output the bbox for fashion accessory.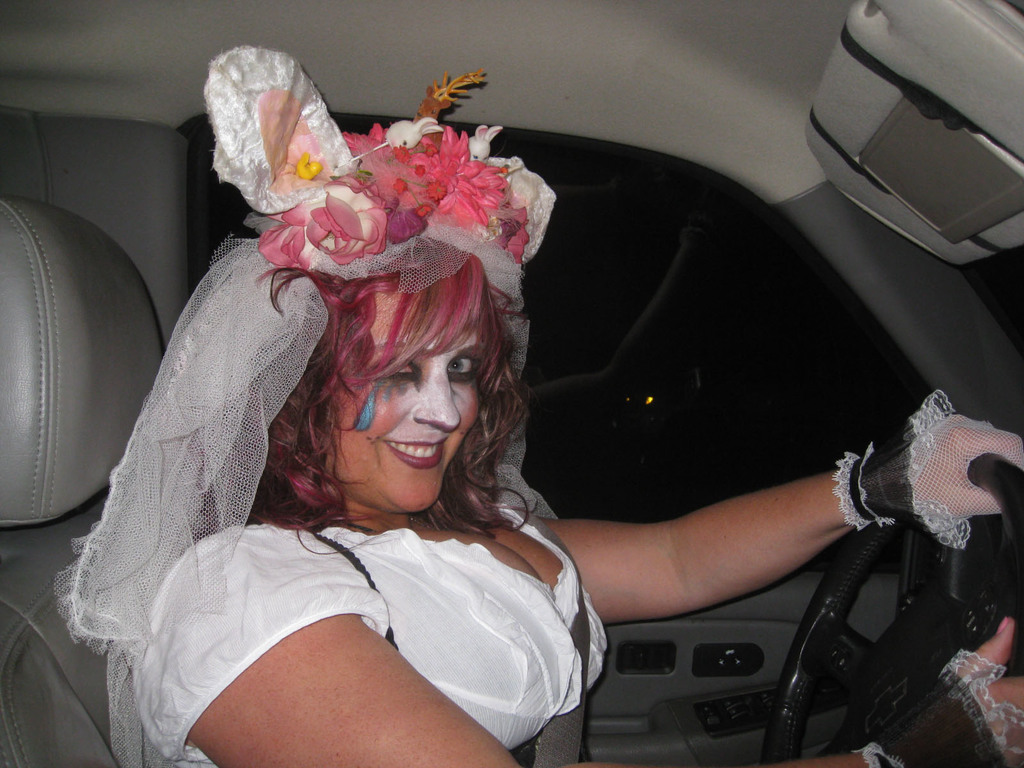
(x1=846, y1=646, x2=1023, y2=767).
